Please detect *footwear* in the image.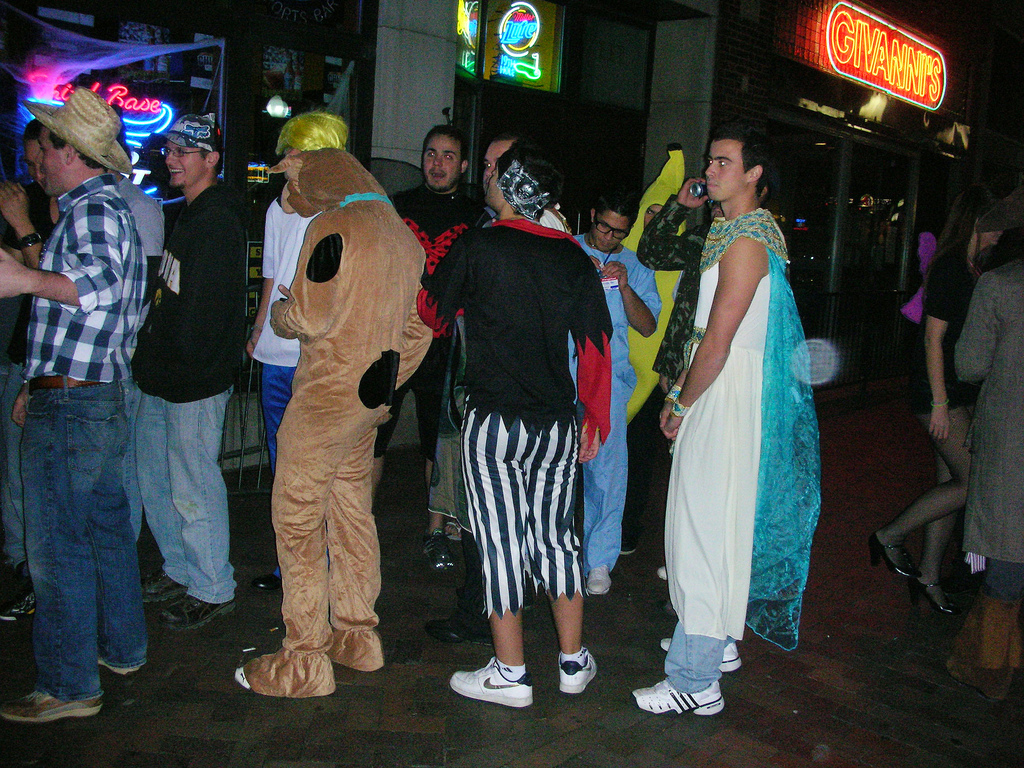
bbox=[874, 542, 922, 582].
